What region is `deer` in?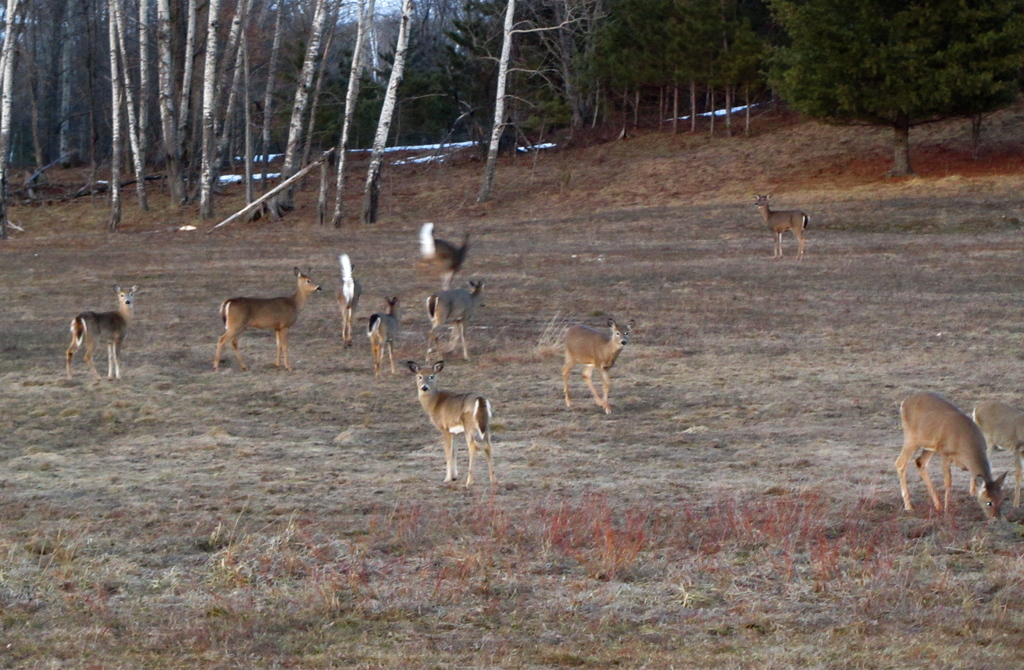
bbox(893, 391, 1004, 516).
